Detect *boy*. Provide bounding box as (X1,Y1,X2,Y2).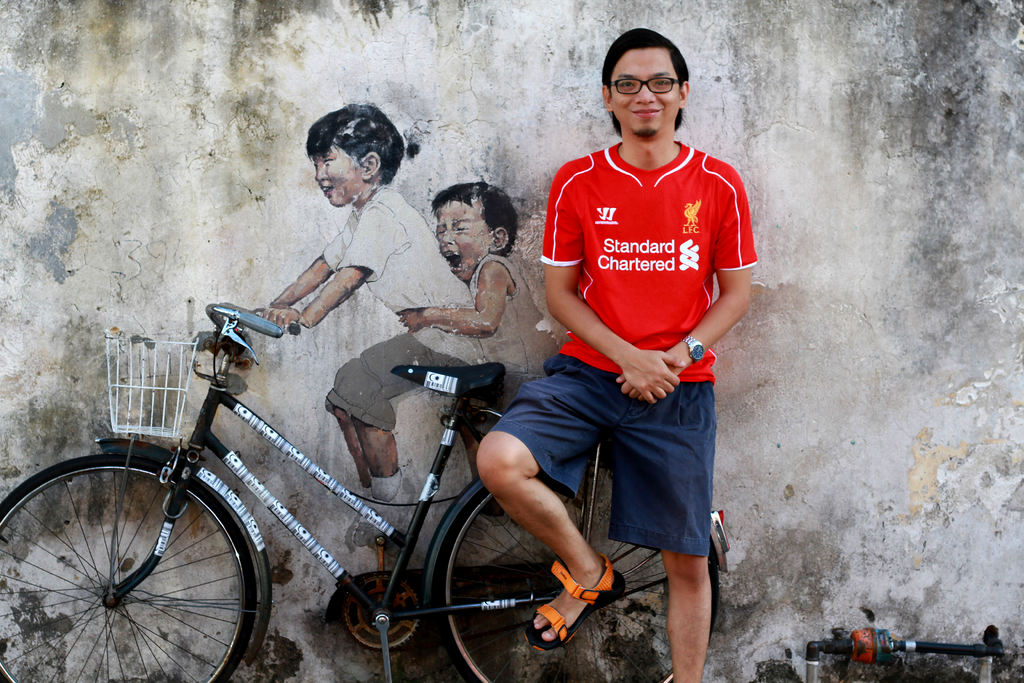
(400,183,568,403).
